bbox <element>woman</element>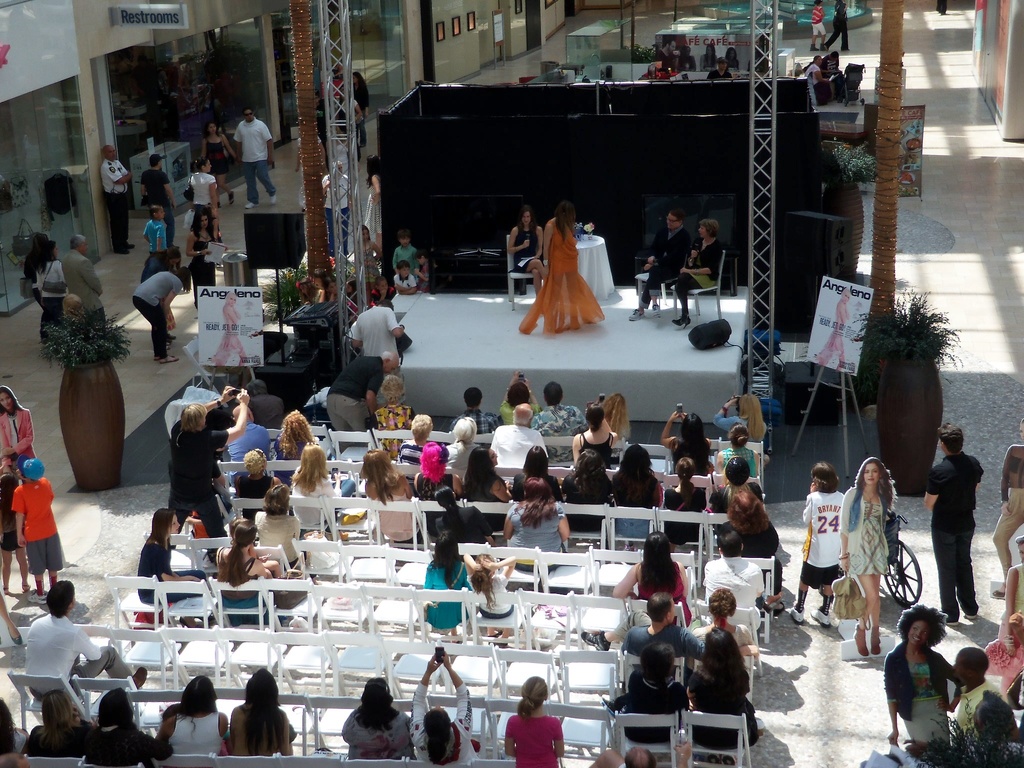
locate(670, 220, 727, 333)
